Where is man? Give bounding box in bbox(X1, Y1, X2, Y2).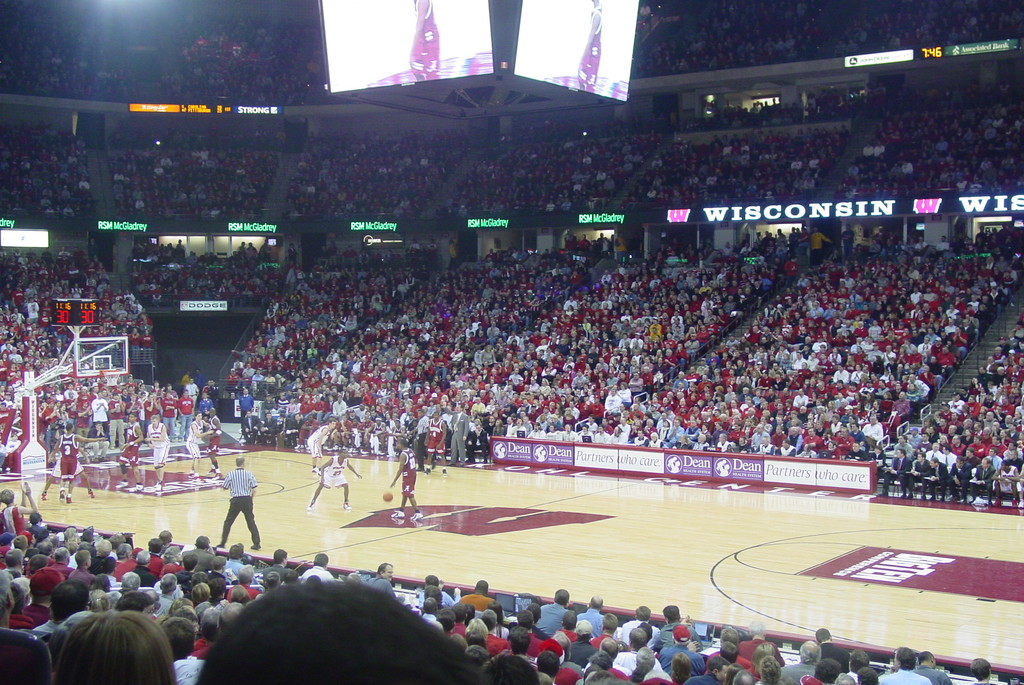
bbox(115, 411, 146, 492).
